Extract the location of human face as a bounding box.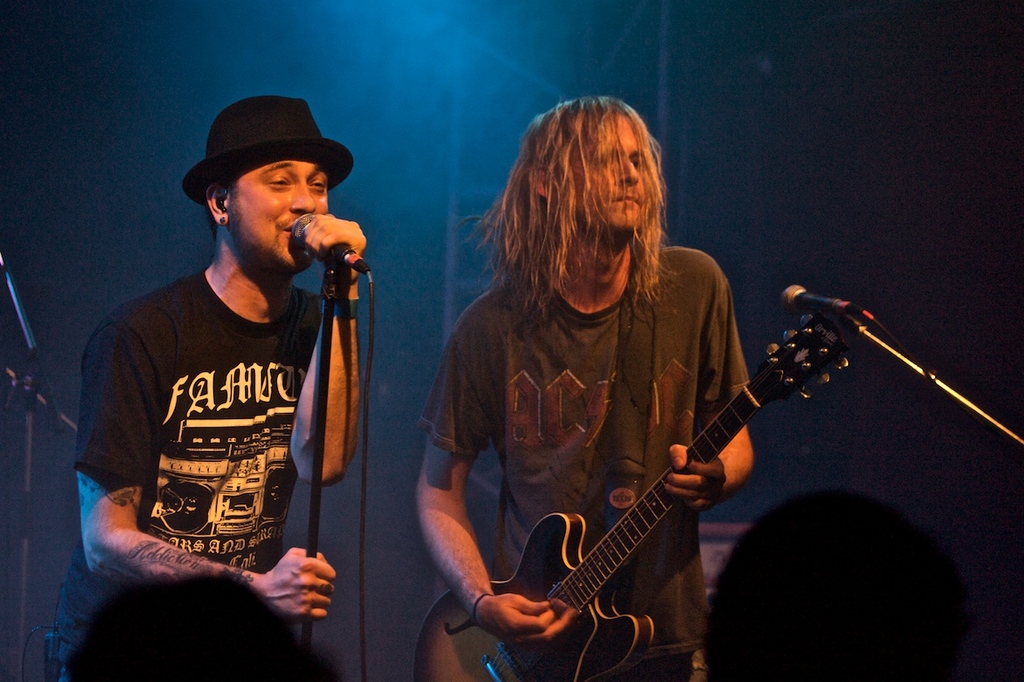
(x1=578, y1=111, x2=649, y2=230).
